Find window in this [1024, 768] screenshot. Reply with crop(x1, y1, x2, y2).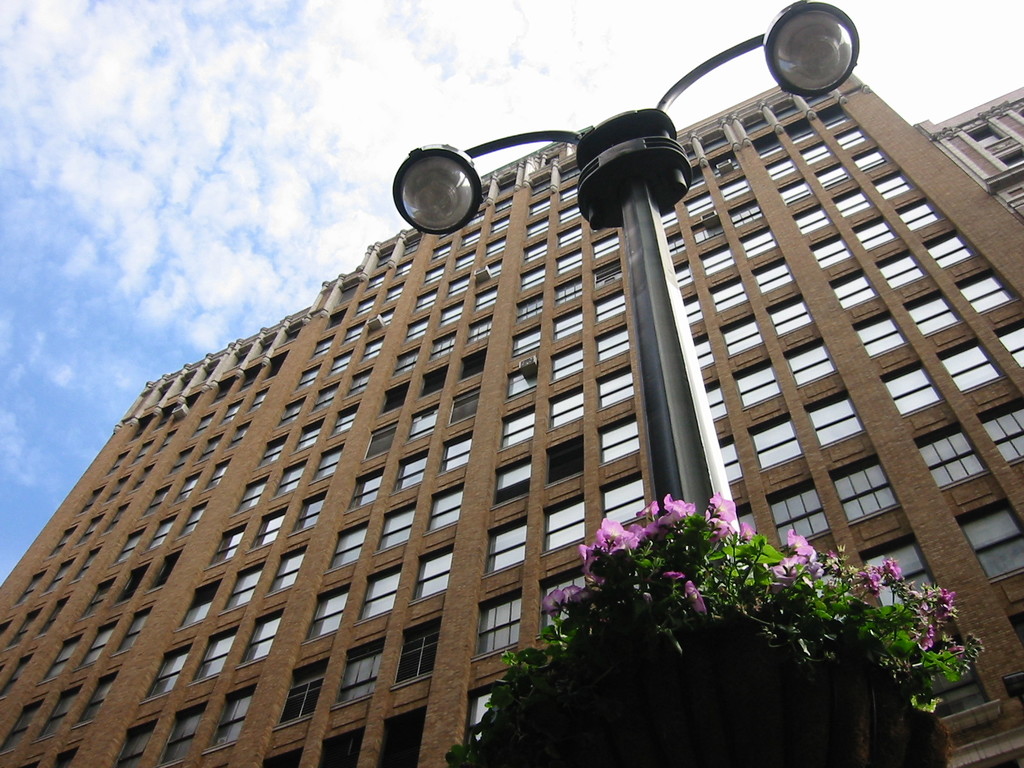
crop(538, 563, 584, 632).
